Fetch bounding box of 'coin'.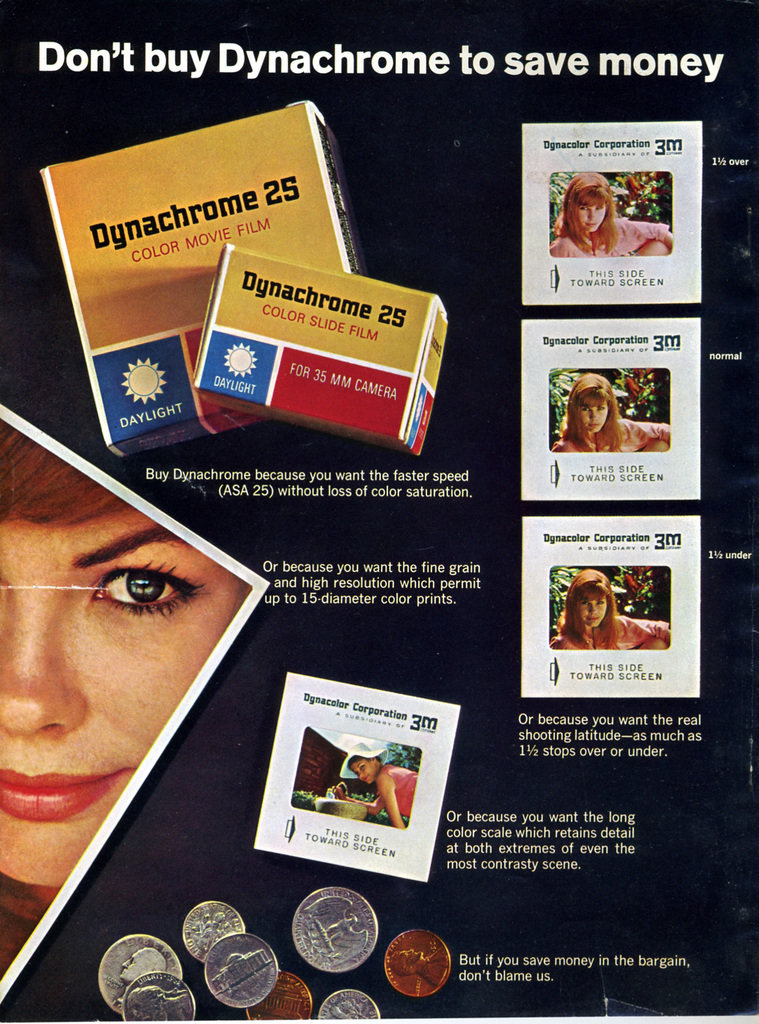
Bbox: 200,926,281,1010.
